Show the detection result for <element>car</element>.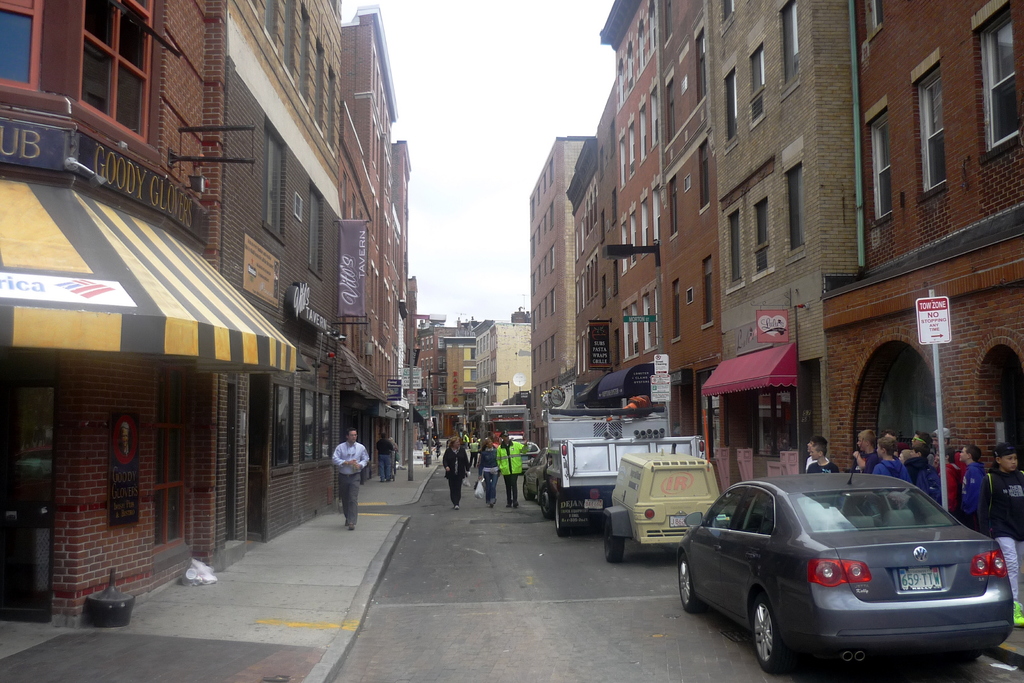
detection(676, 446, 1017, 676).
